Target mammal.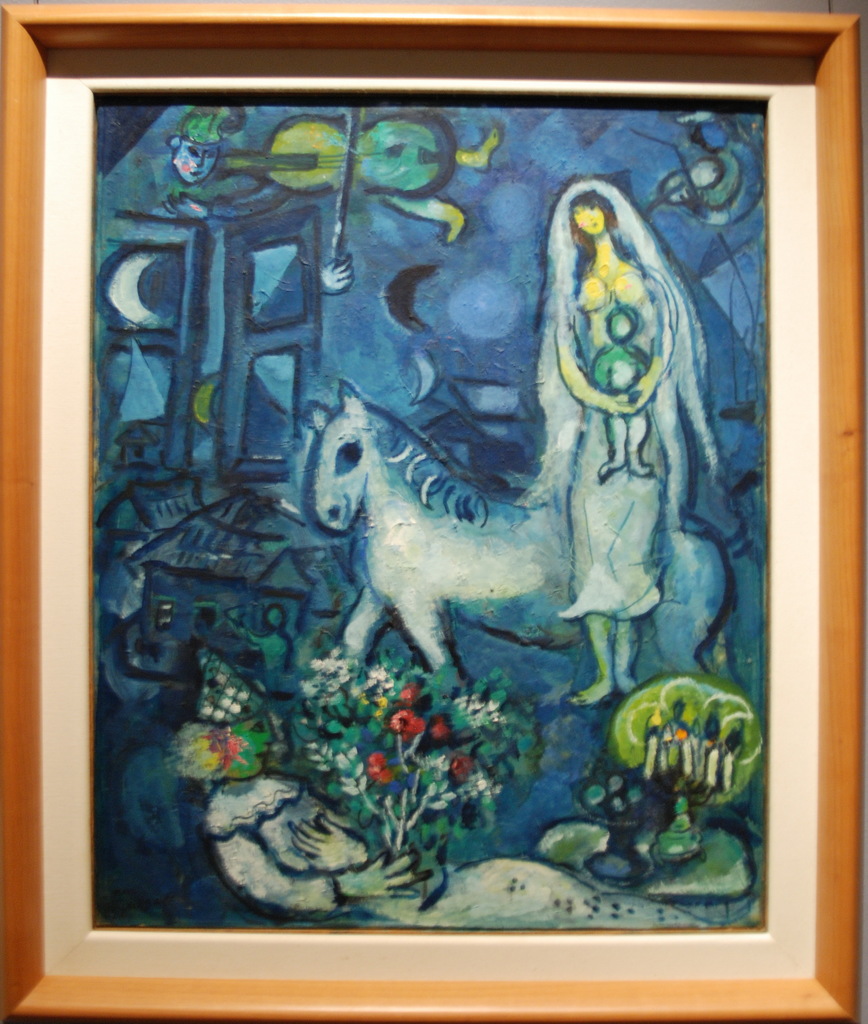
Target region: 166:113:506:300.
